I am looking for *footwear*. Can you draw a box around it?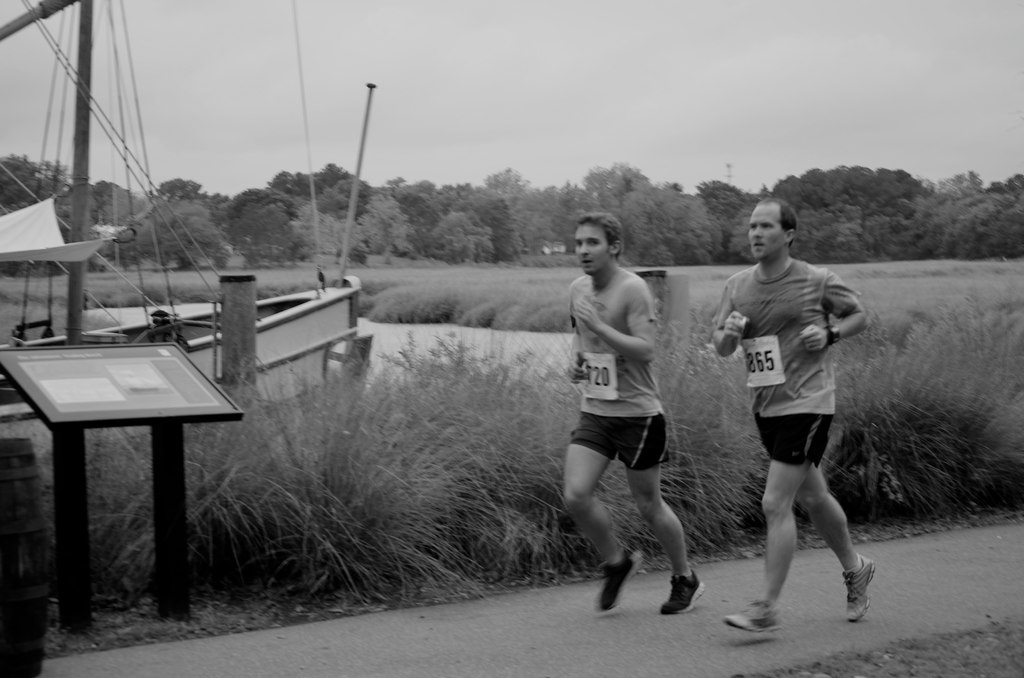
Sure, the bounding box is [left=597, top=547, right=642, bottom=608].
